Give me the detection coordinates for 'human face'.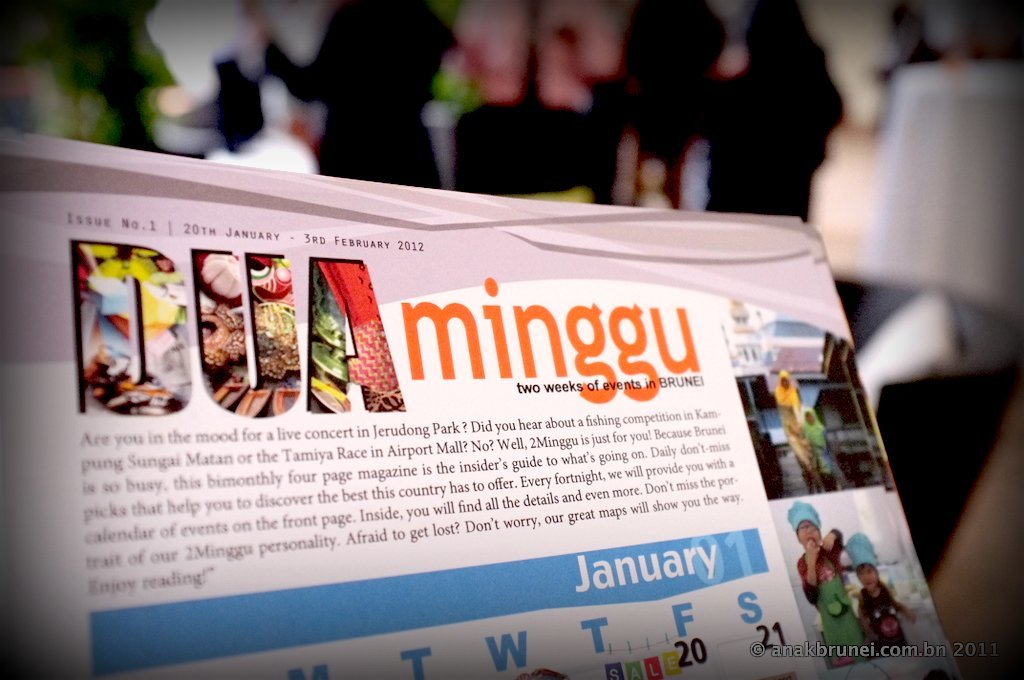
pyautogui.locateOnScreen(857, 564, 879, 591).
